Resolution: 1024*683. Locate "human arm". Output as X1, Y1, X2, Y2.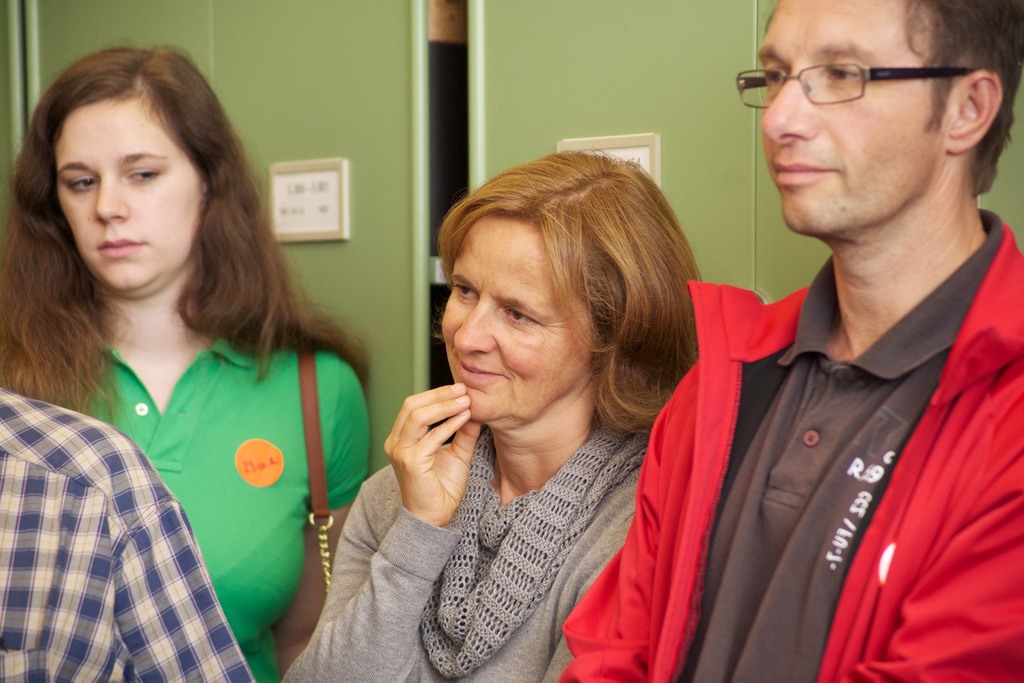
108, 441, 255, 682.
